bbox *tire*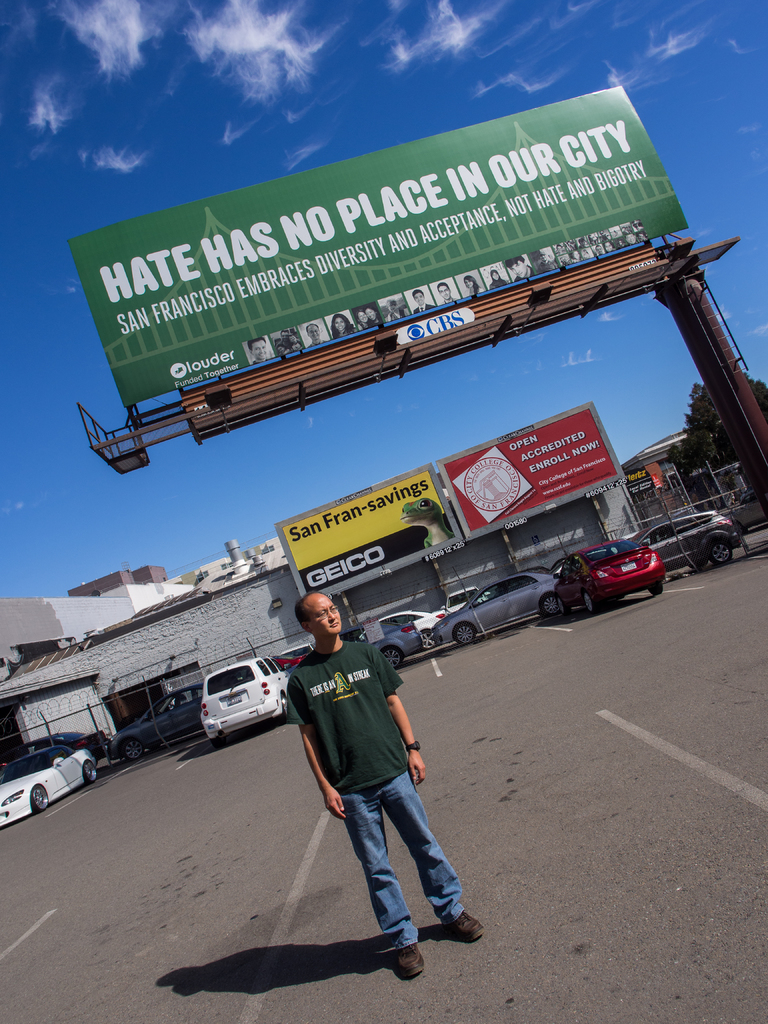
<bbox>84, 761, 97, 782</bbox>
